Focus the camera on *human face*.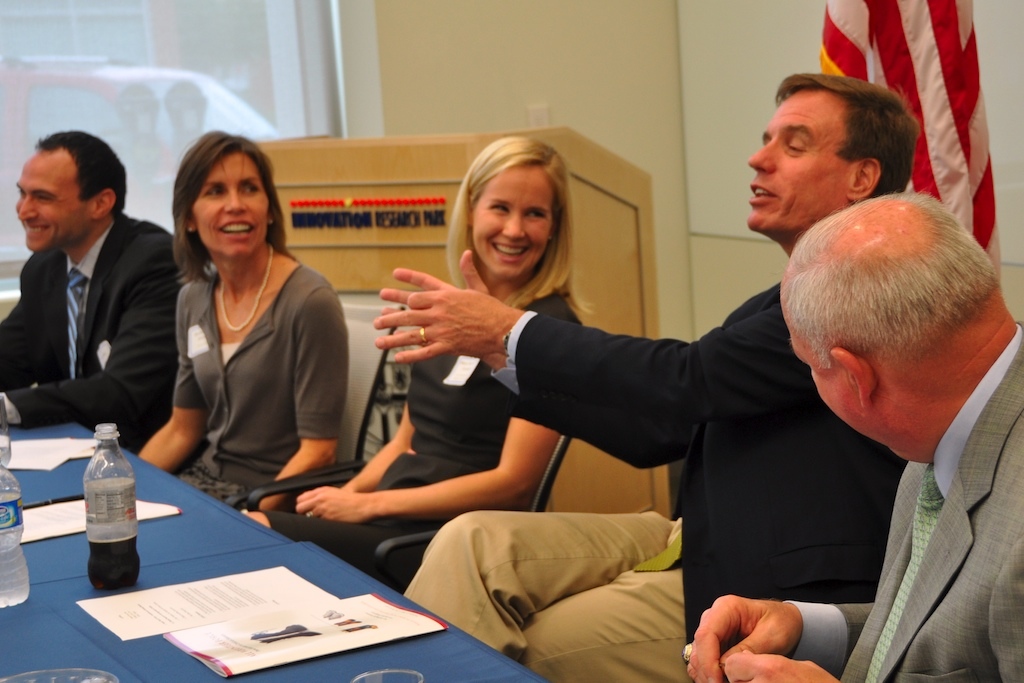
Focus region: rect(189, 153, 272, 262).
